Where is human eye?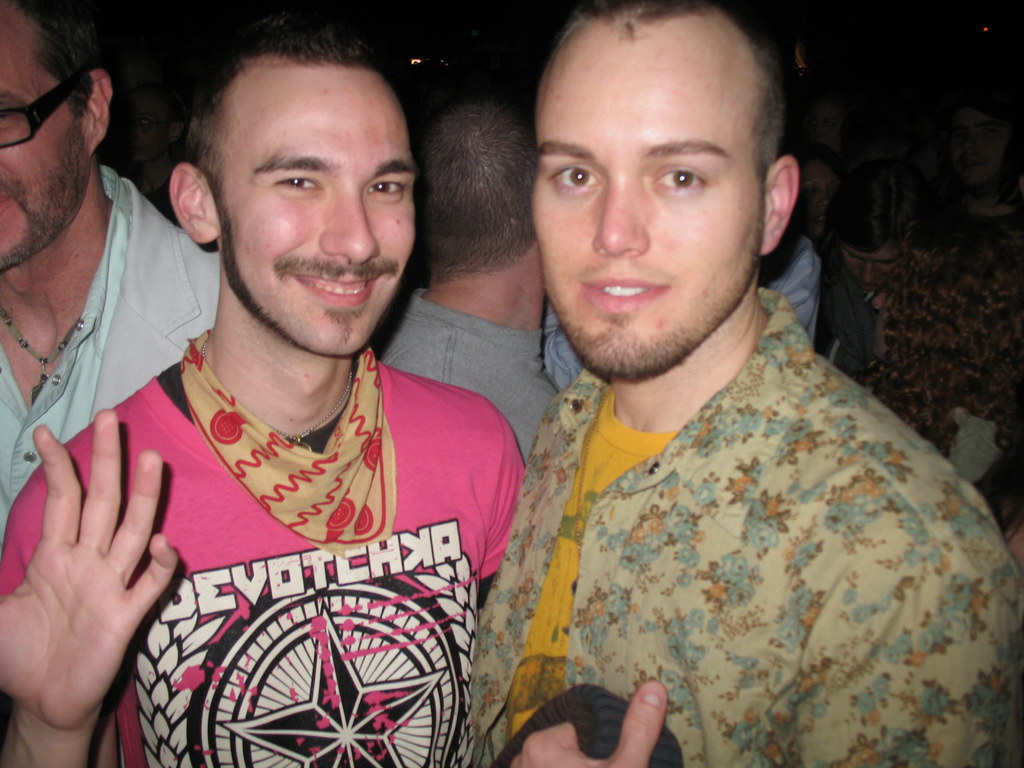
364 170 408 205.
